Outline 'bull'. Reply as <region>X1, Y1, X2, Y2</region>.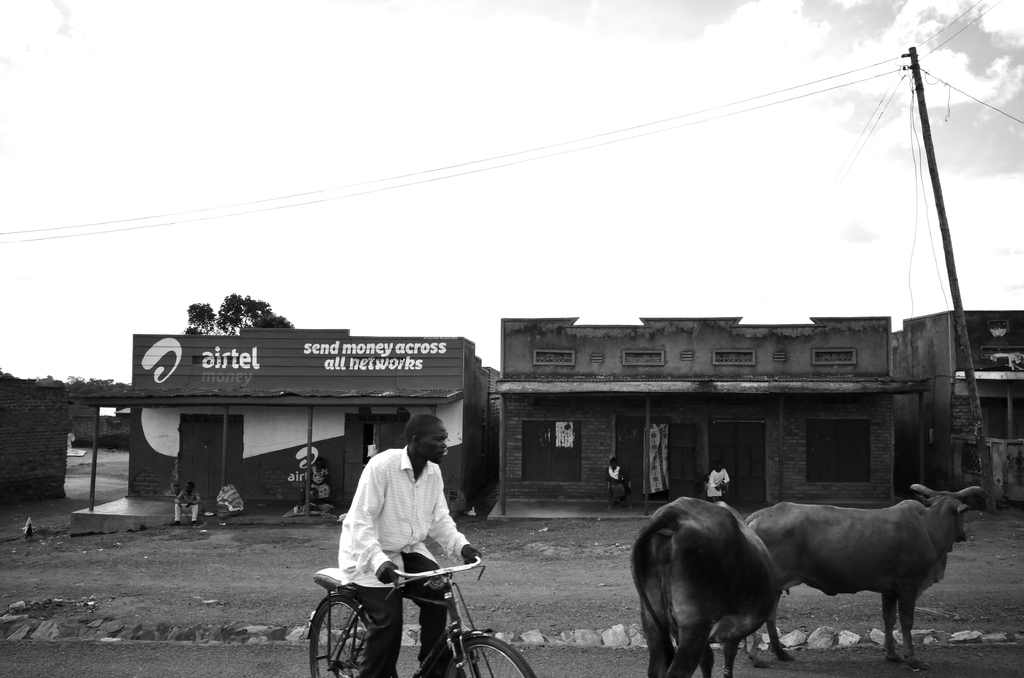
<region>628, 497, 790, 677</region>.
